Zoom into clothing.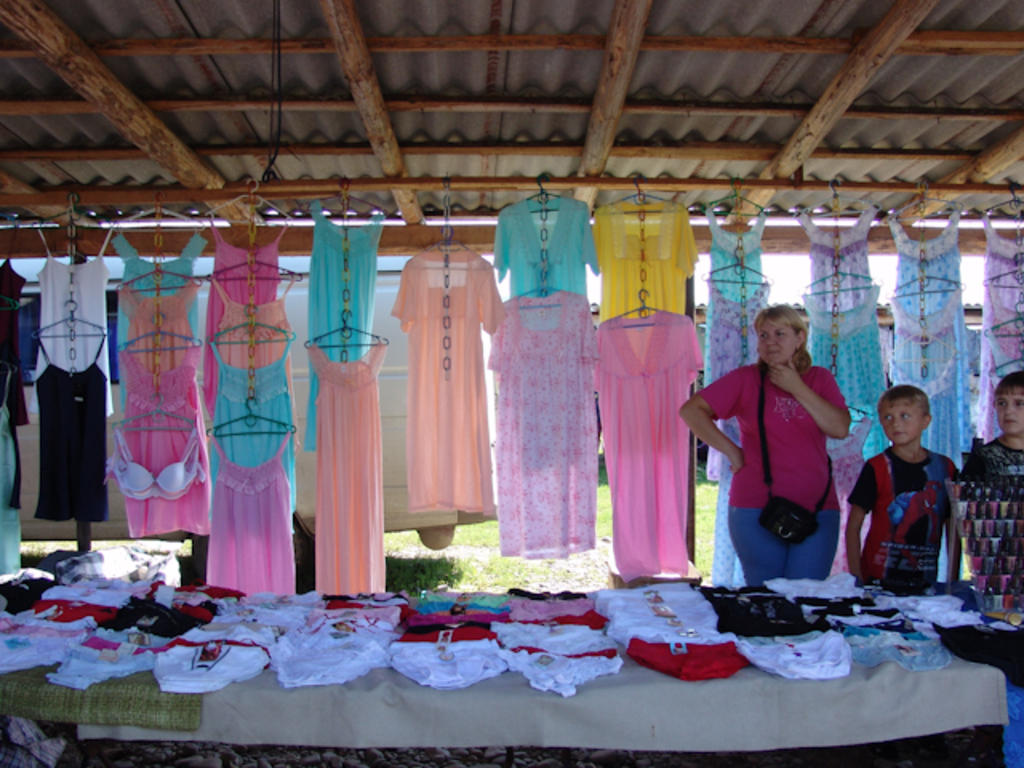
Zoom target: [x1=395, y1=243, x2=491, y2=507].
